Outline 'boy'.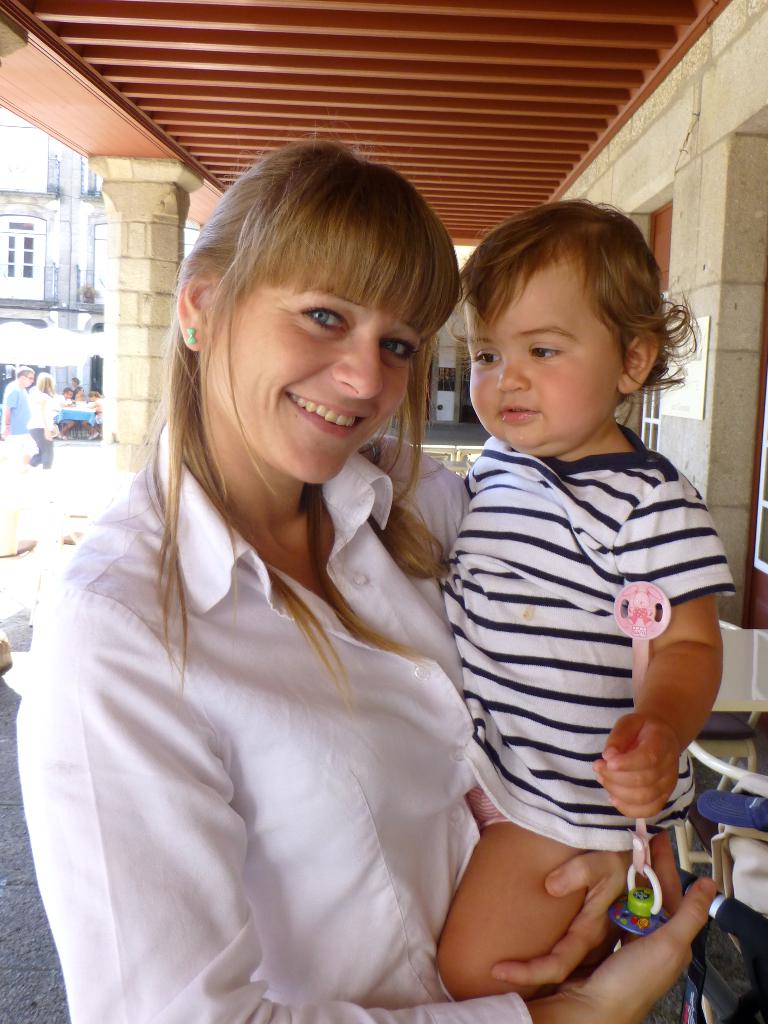
Outline: box(417, 191, 732, 971).
